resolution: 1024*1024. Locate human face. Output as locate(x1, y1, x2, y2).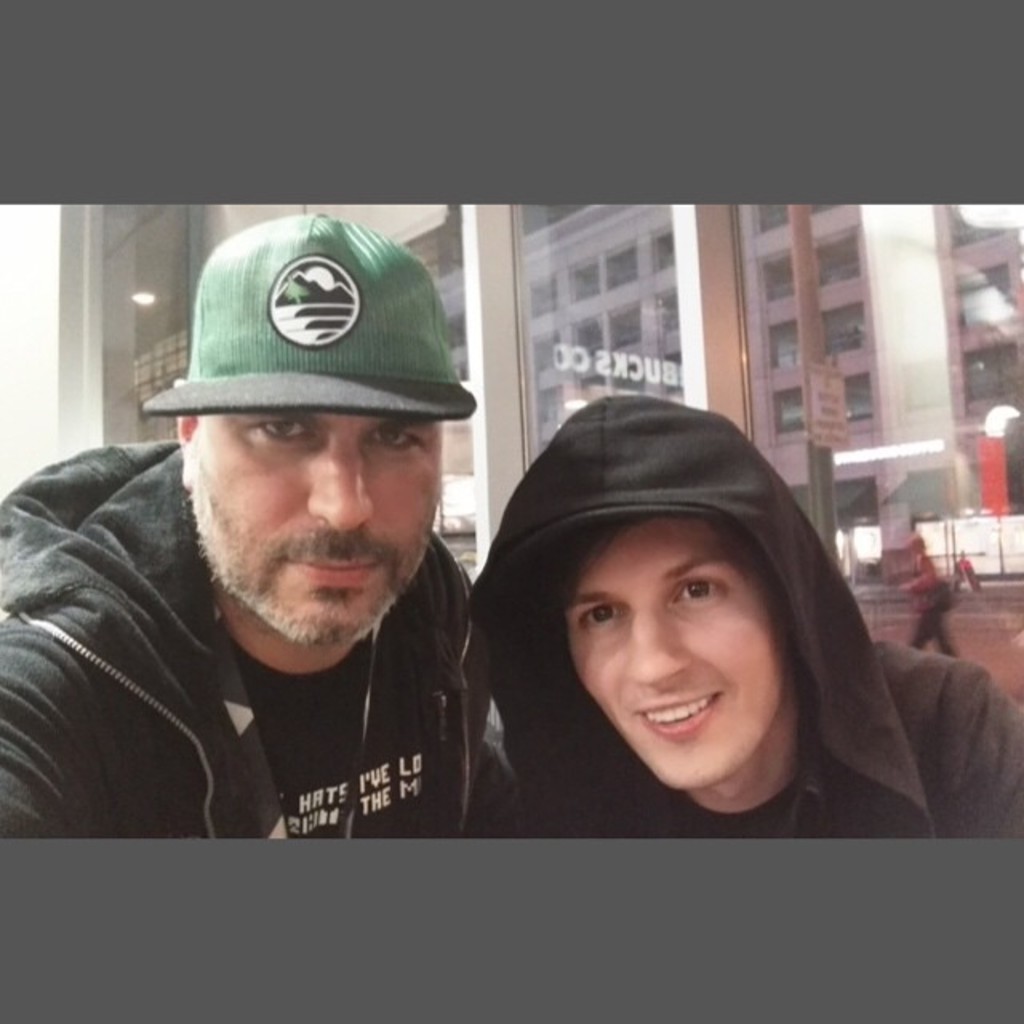
locate(568, 517, 798, 792).
